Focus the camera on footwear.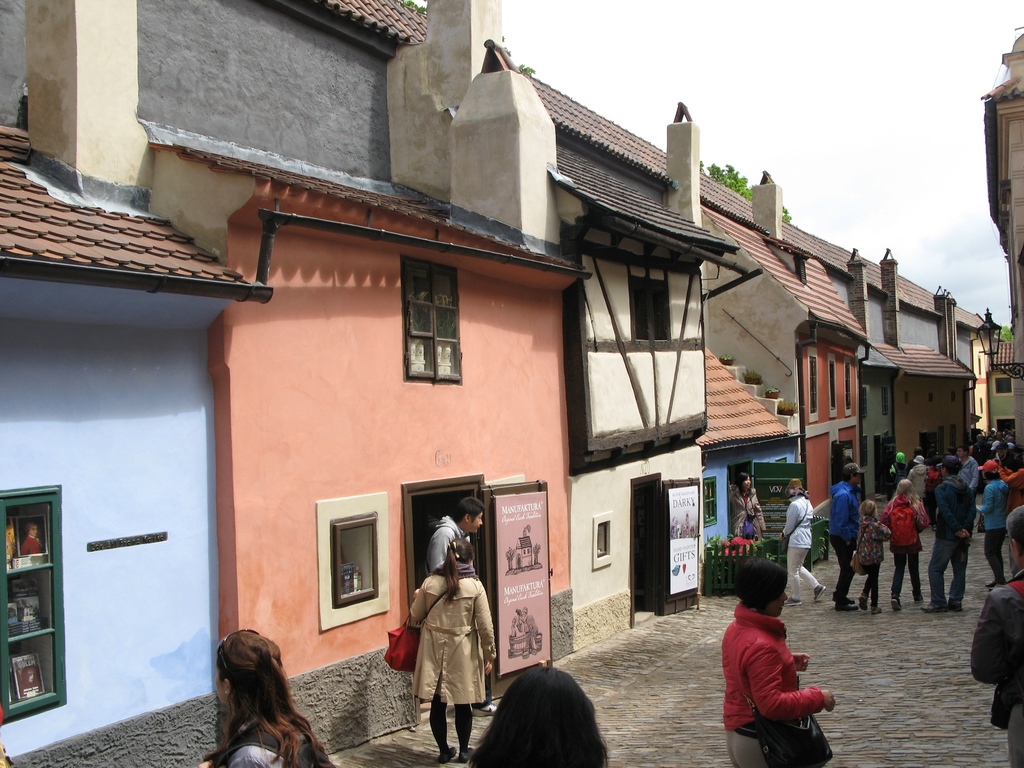
Focus region: box(457, 749, 468, 765).
